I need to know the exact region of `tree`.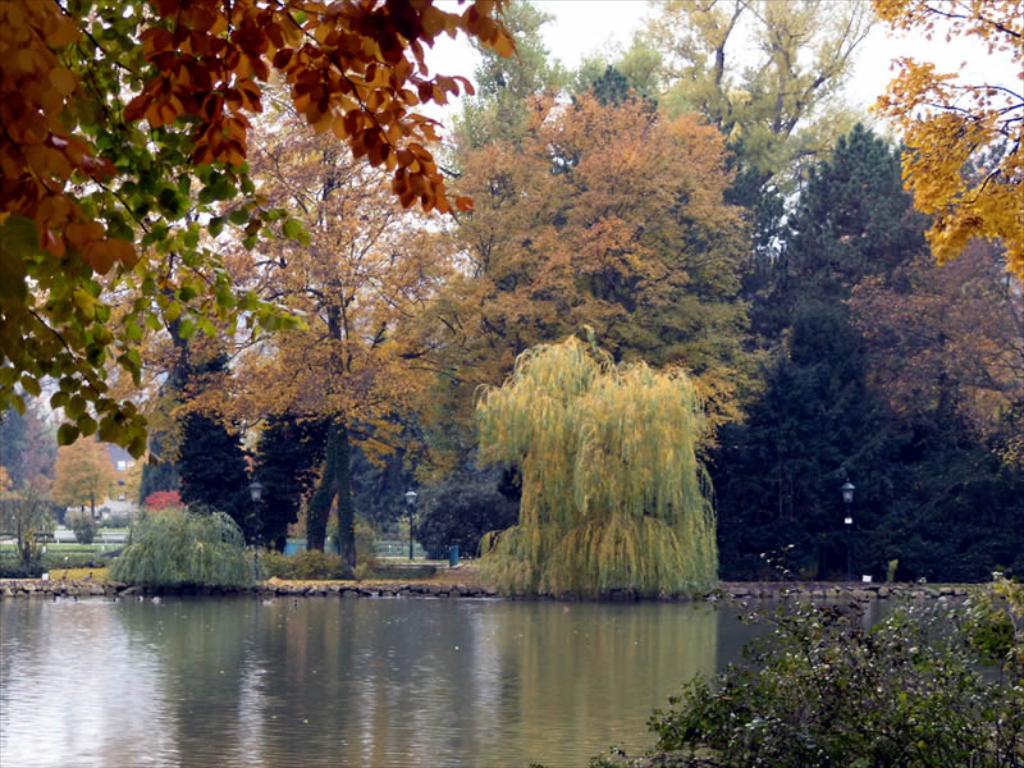
Region: bbox=[613, 0, 891, 221].
